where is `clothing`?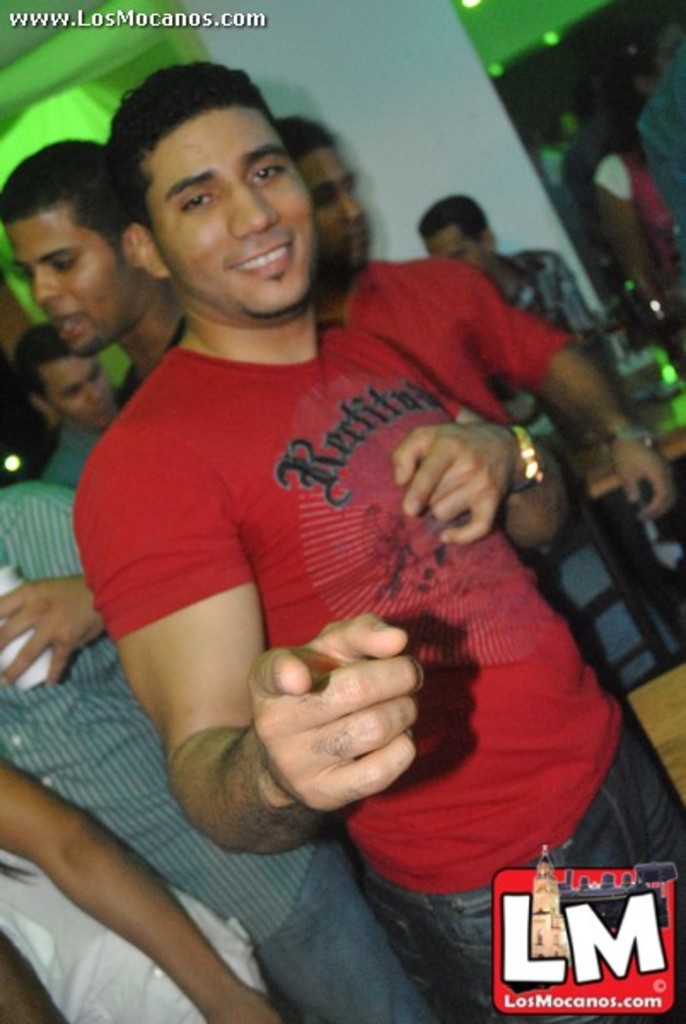
box=[46, 425, 101, 486].
